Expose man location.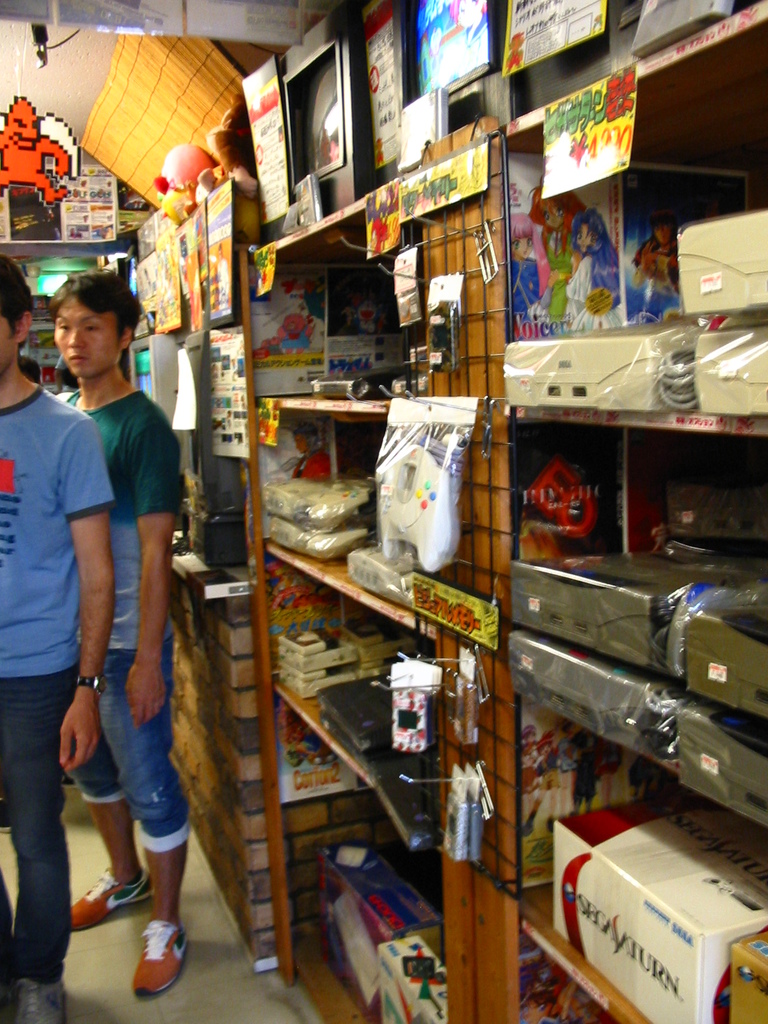
Exposed at [x1=53, y1=269, x2=248, y2=980].
